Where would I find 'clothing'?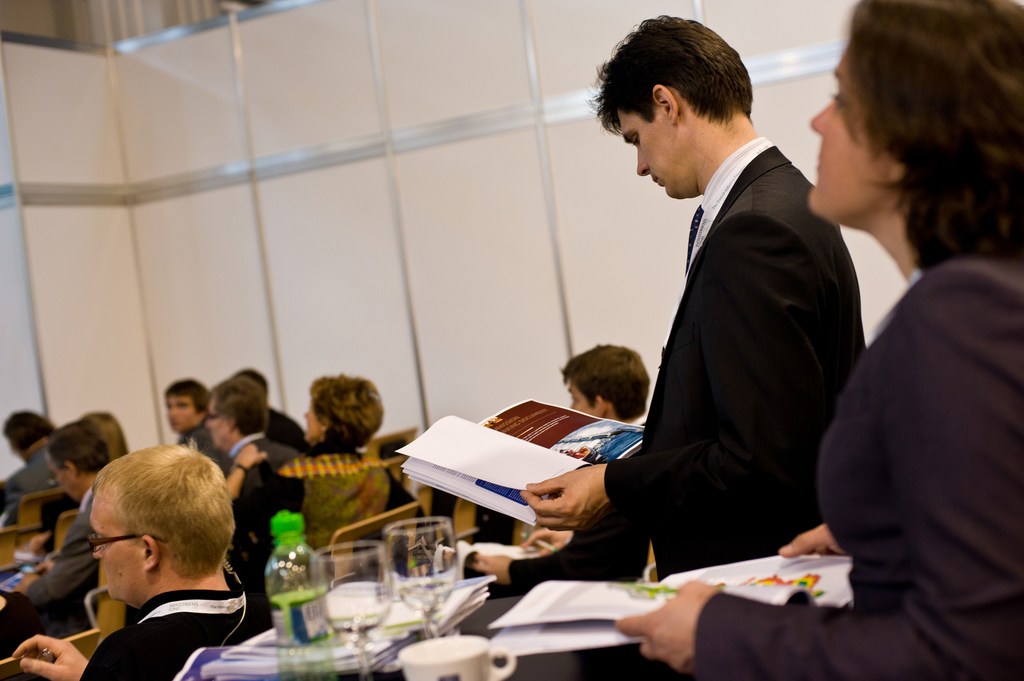
At select_region(263, 405, 303, 452).
